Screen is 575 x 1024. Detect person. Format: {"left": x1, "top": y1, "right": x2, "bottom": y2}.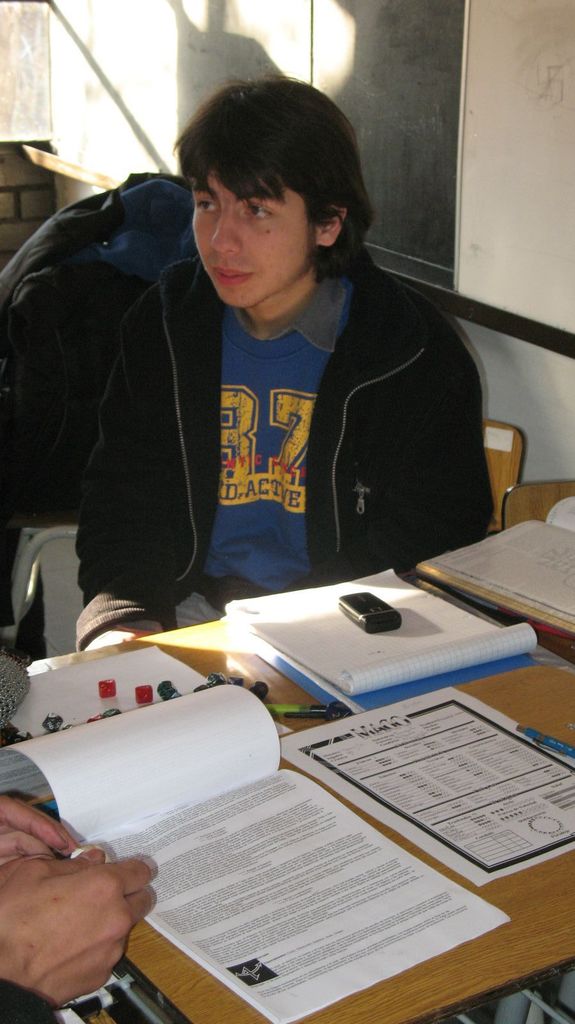
{"left": 85, "top": 60, "right": 531, "bottom": 702}.
